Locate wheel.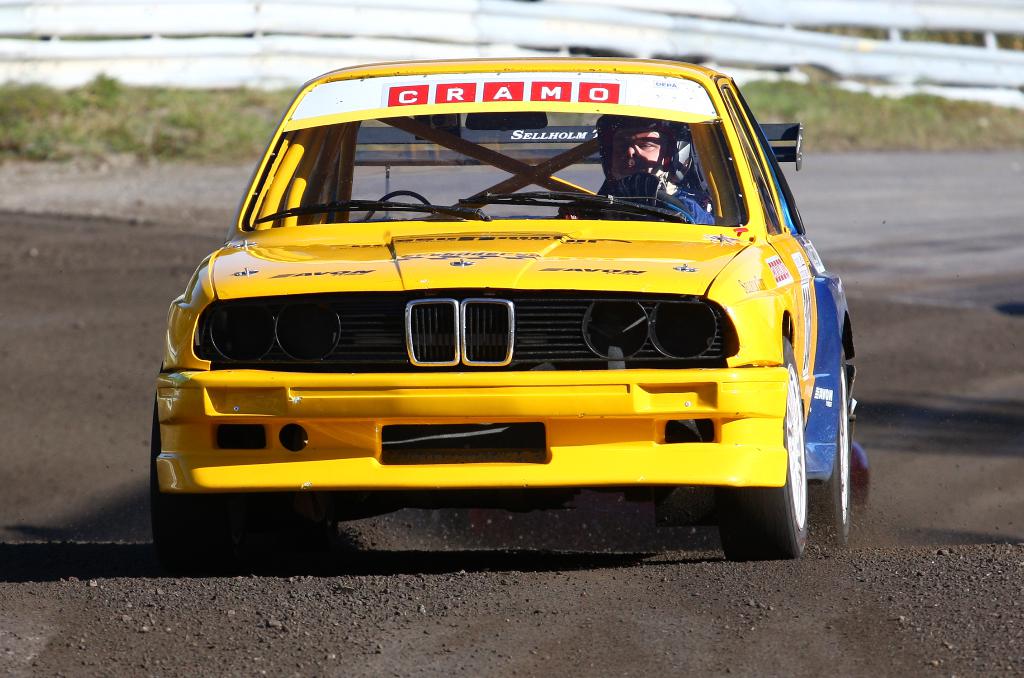
Bounding box: bbox=(710, 338, 817, 561).
